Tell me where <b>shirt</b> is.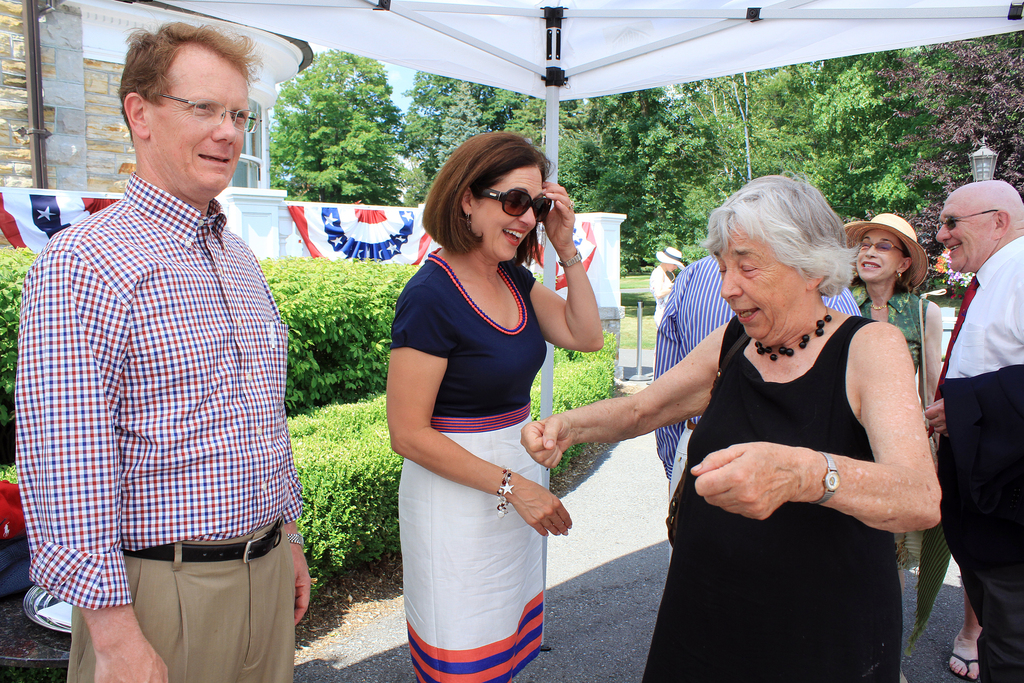
<b>shirt</b> is at rect(22, 122, 300, 599).
